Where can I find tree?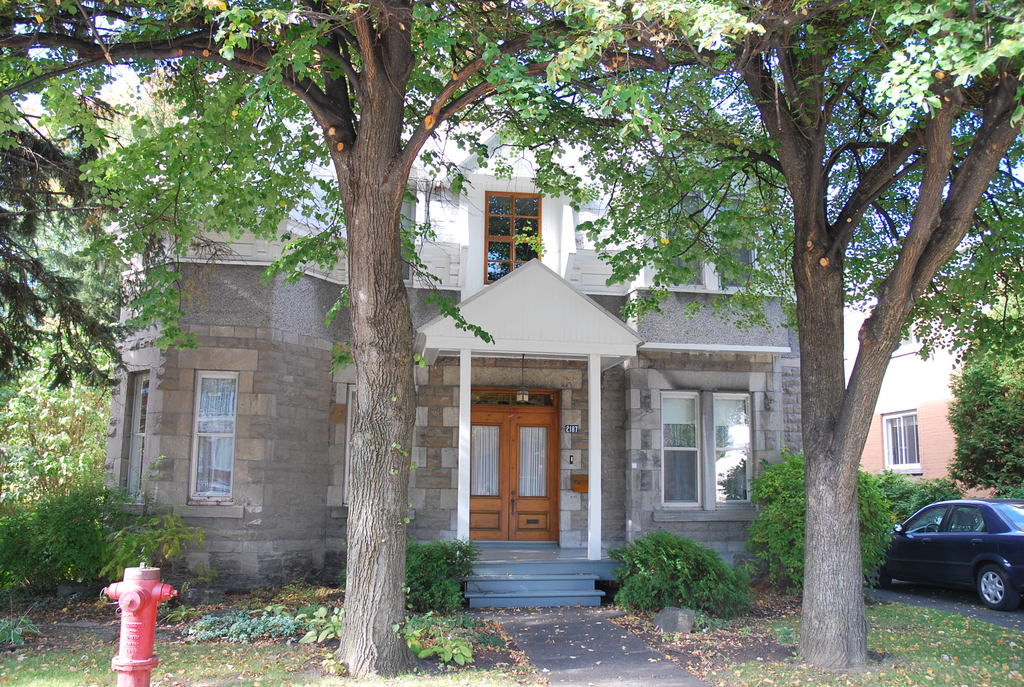
You can find it at [950, 290, 1023, 503].
